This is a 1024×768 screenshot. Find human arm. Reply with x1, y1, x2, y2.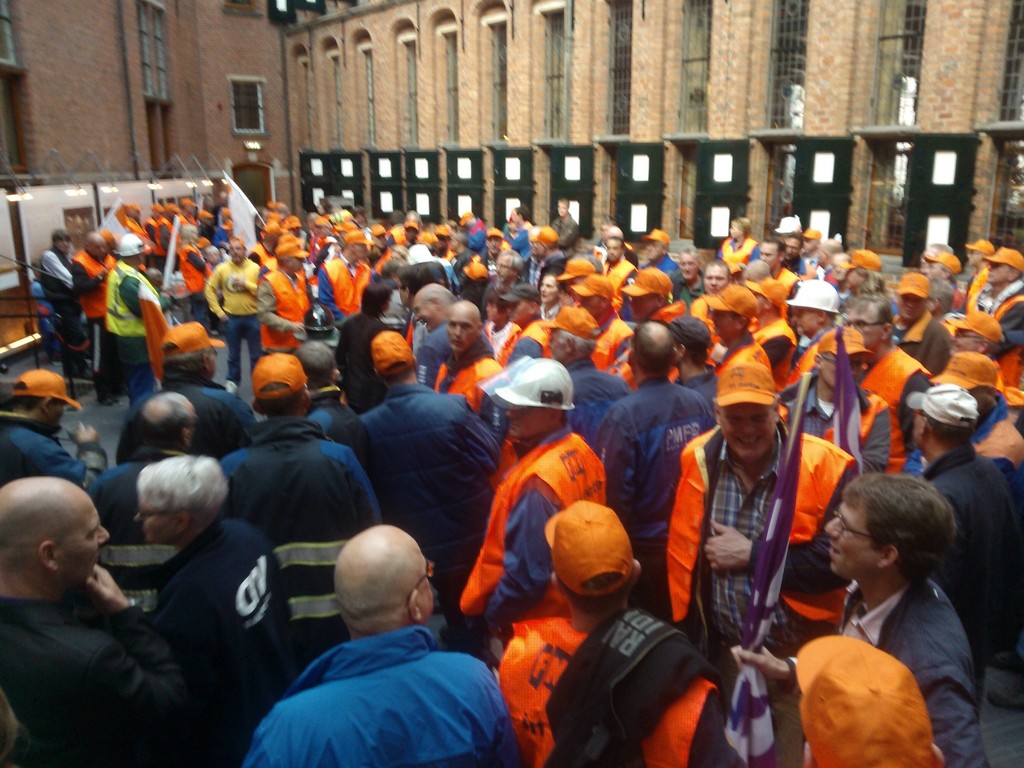
738, 603, 868, 685.
